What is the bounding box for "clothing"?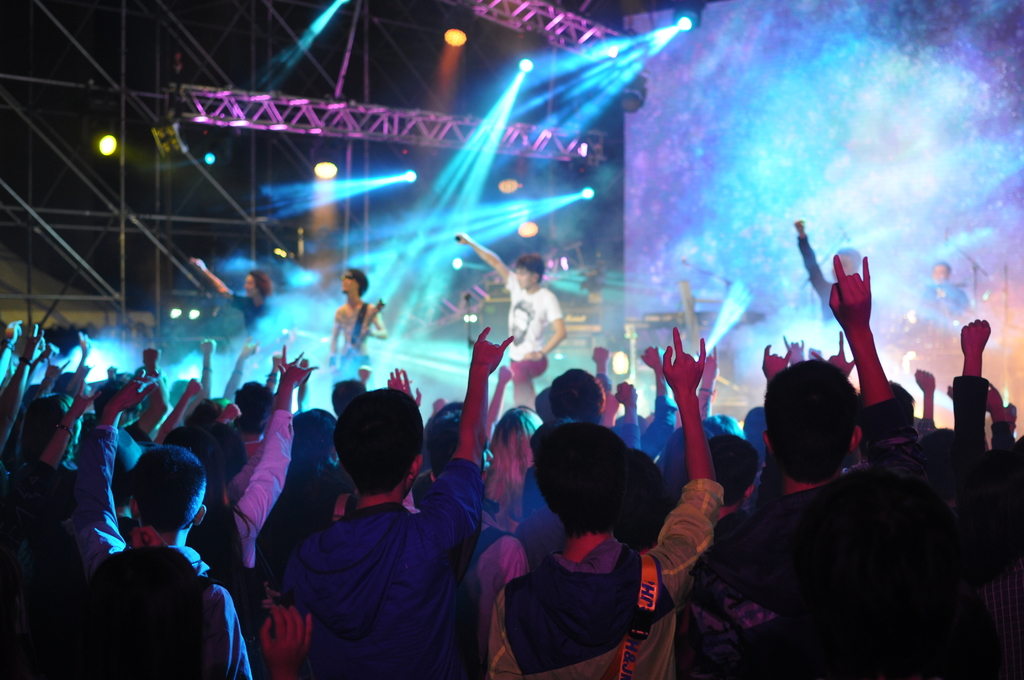
crop(504, 266, 561, 405).
